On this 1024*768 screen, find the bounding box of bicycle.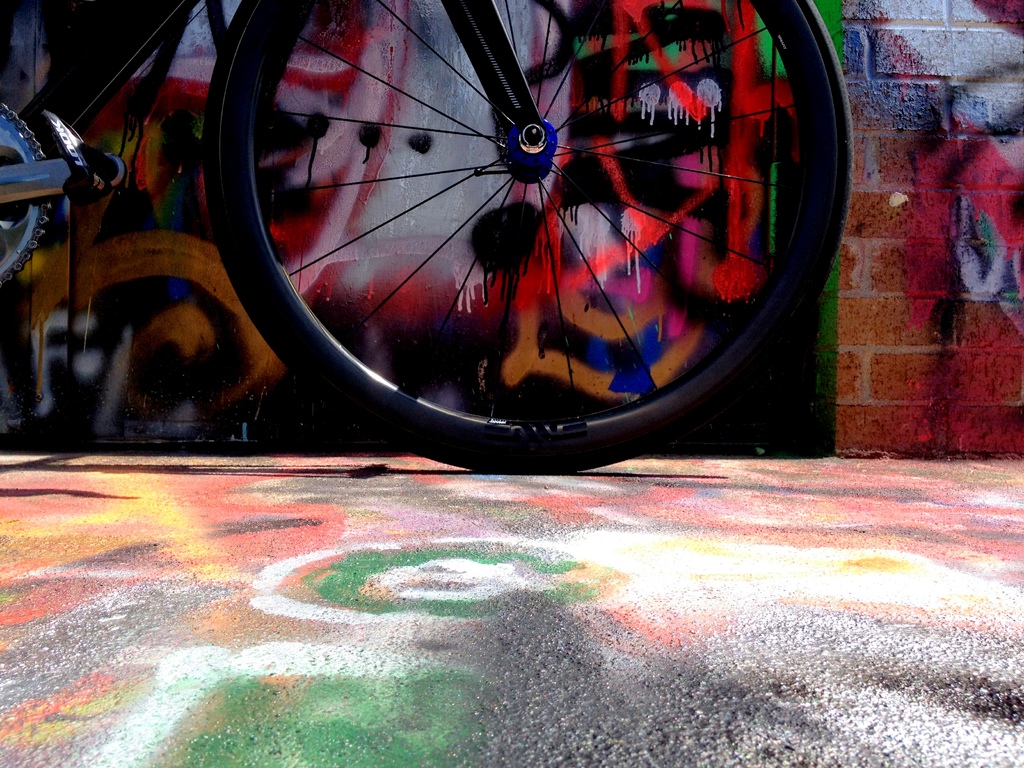
Bounding box: detection(0, 0, 853, 472).
